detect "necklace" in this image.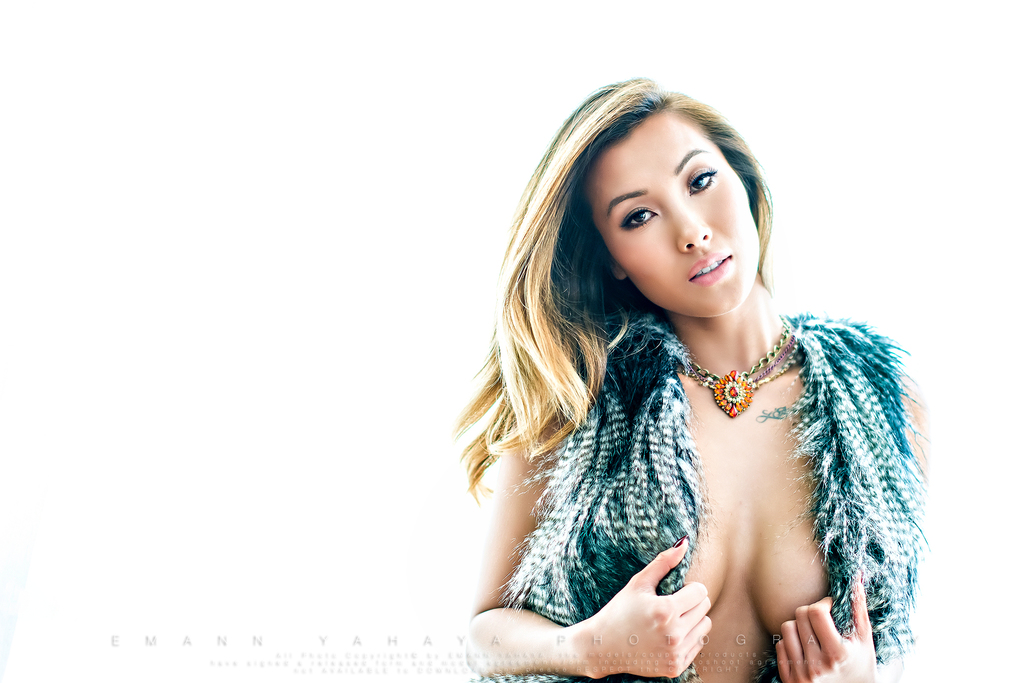
Detection: (682, 317, 795, 417).
